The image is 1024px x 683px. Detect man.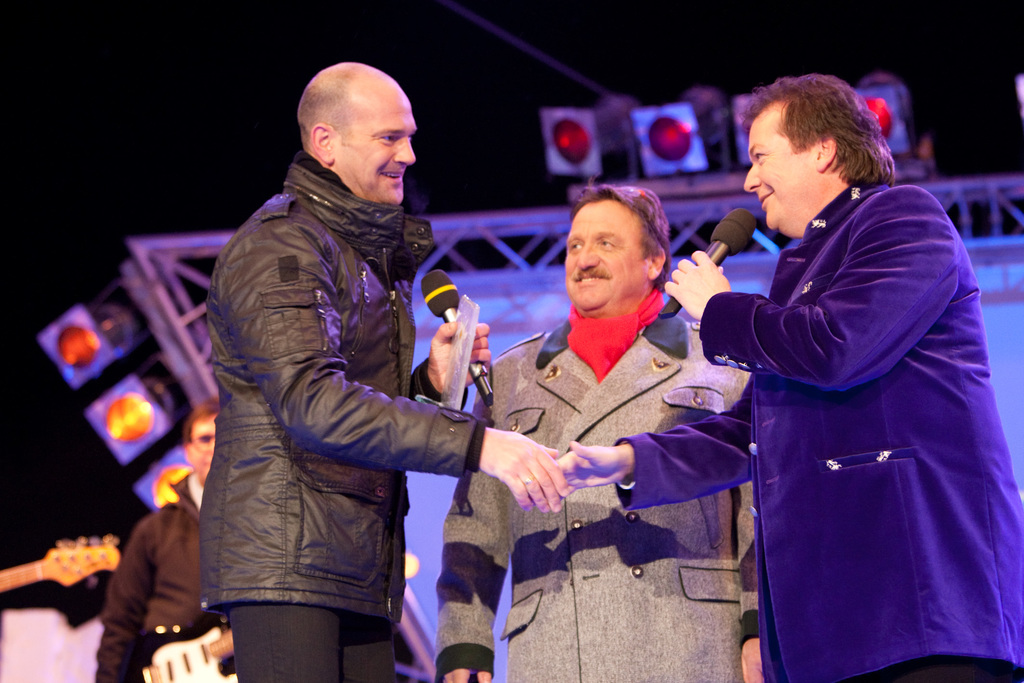
Detection: x1=174 y1=57 x2=513 y2=681.
